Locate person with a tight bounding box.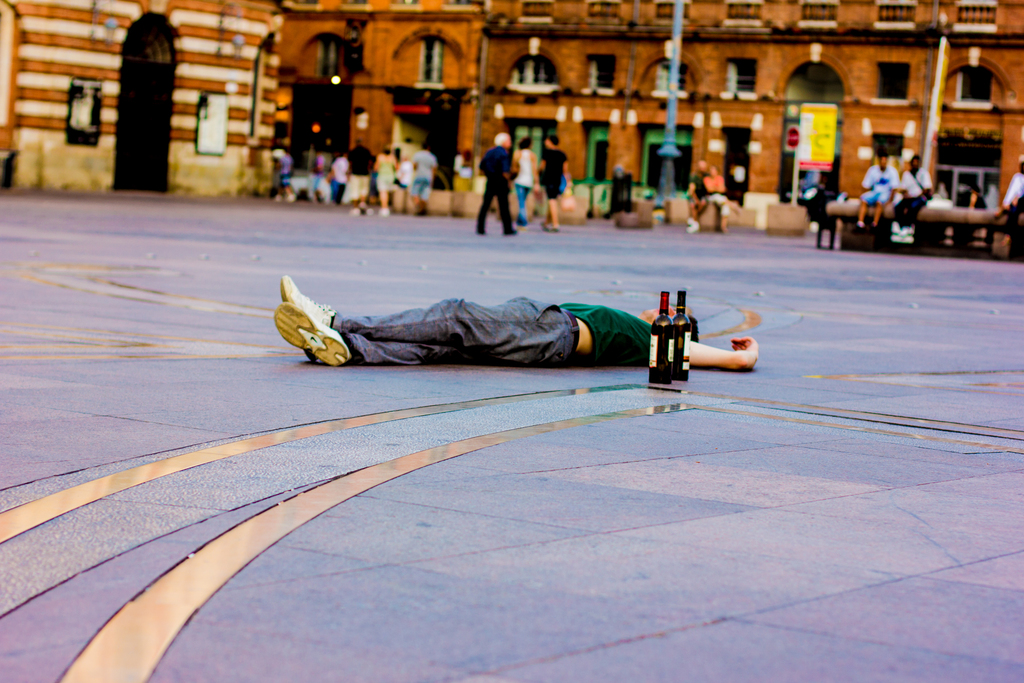
258 286 771 397.
